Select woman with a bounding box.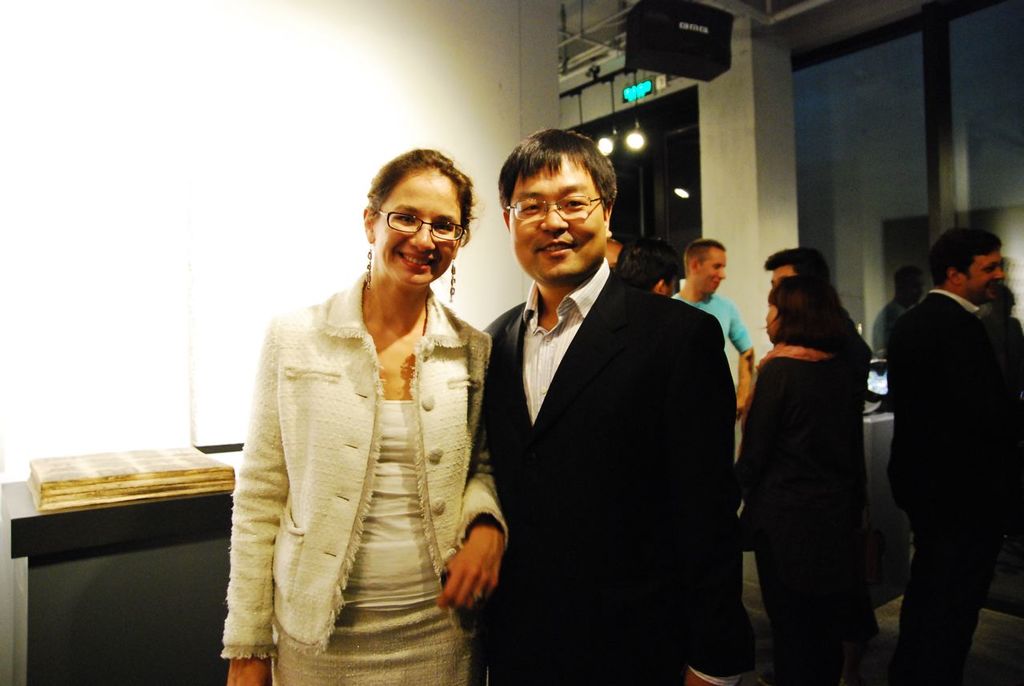
(223,148,511,685).
